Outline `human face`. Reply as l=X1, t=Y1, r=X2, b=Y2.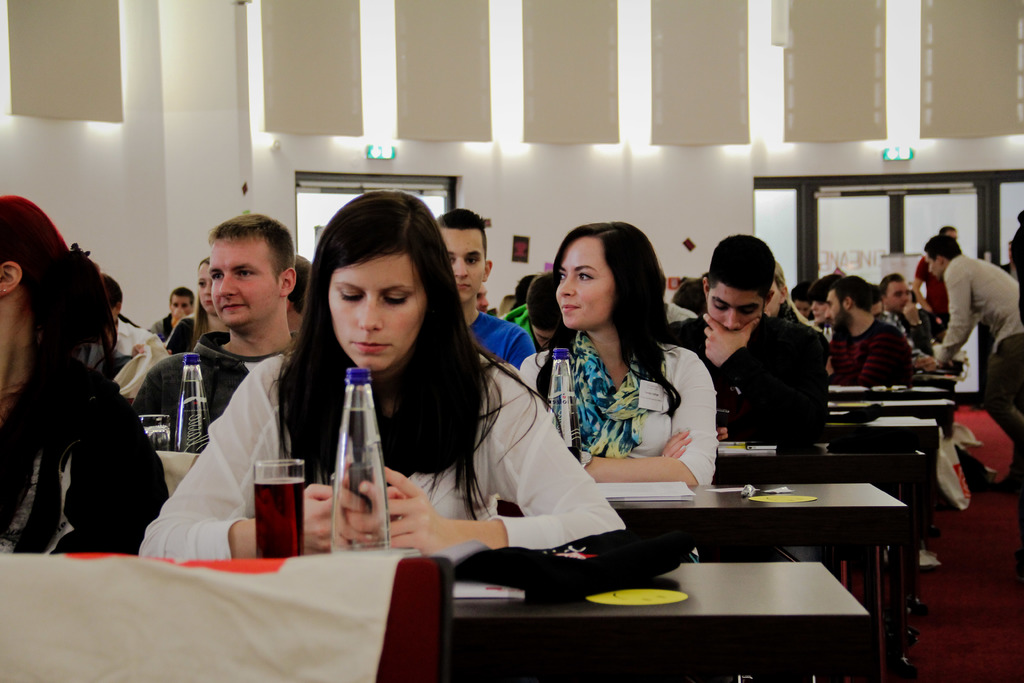
l=169, t=292, r=191, b=316.
